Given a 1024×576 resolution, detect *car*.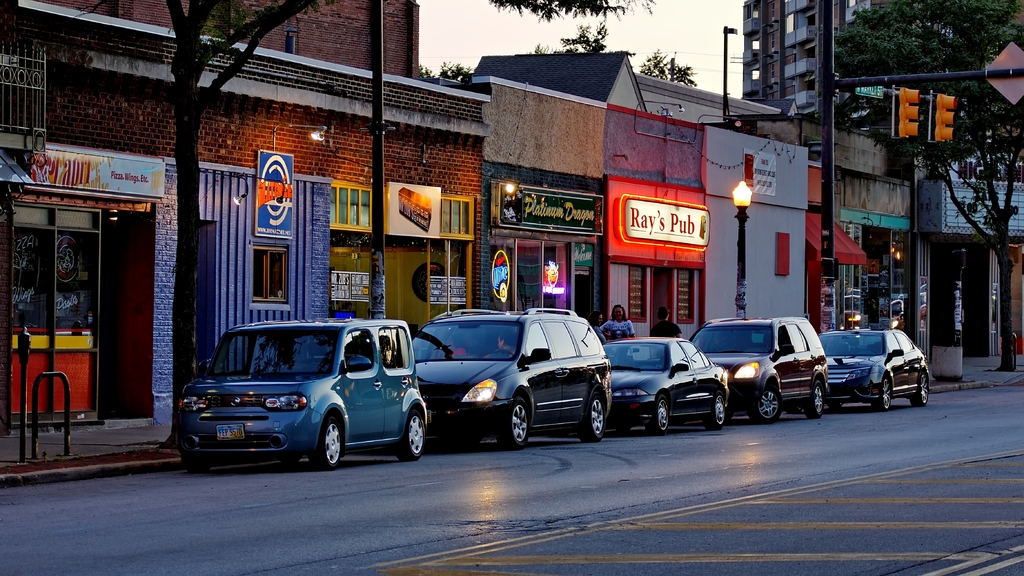
[406,305,612,445].
